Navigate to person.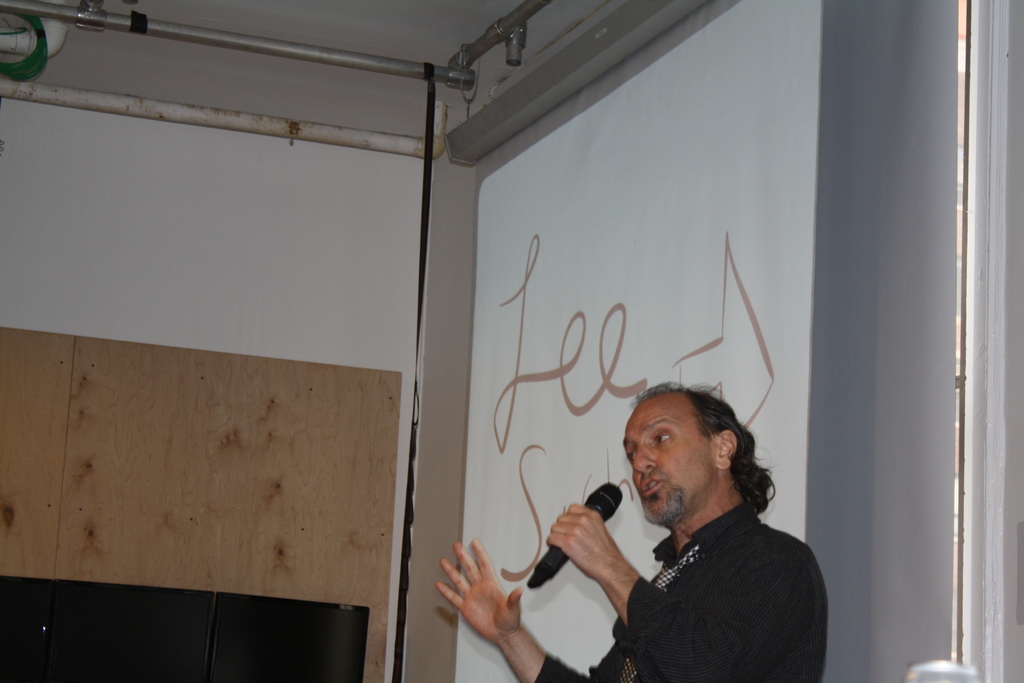
Navigation target: box=[417, 393, 848, 673].
